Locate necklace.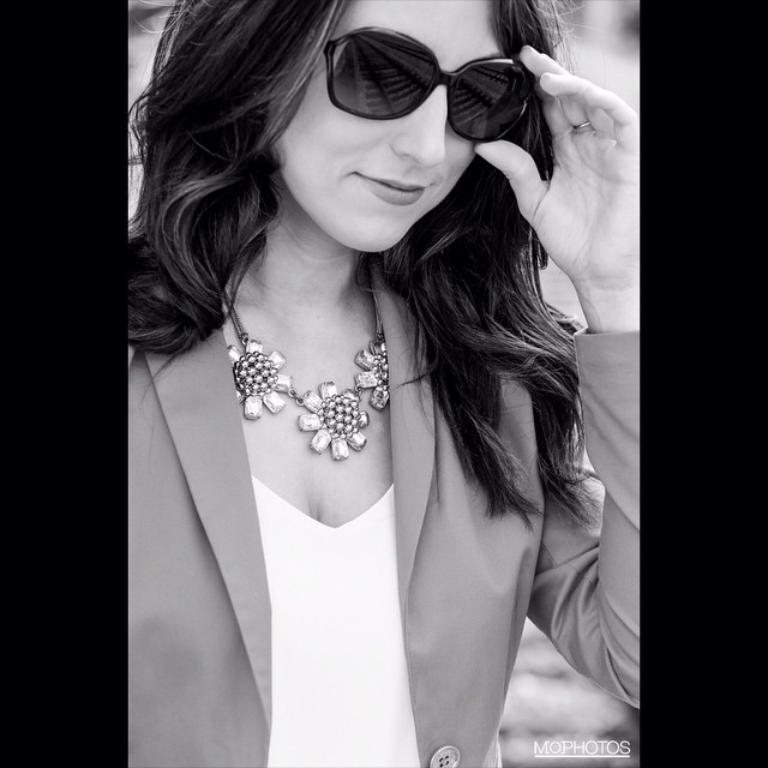
Bounding box: select_region(205, 250, 403, 484).
